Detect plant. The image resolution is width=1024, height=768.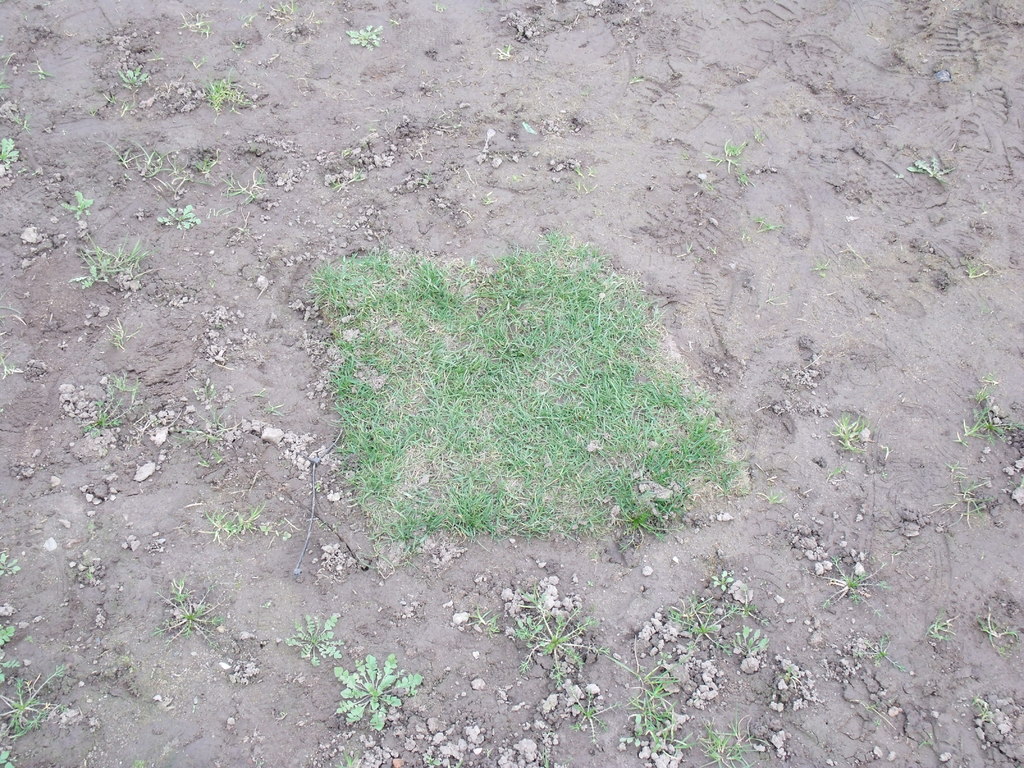
61:187:89:228.
